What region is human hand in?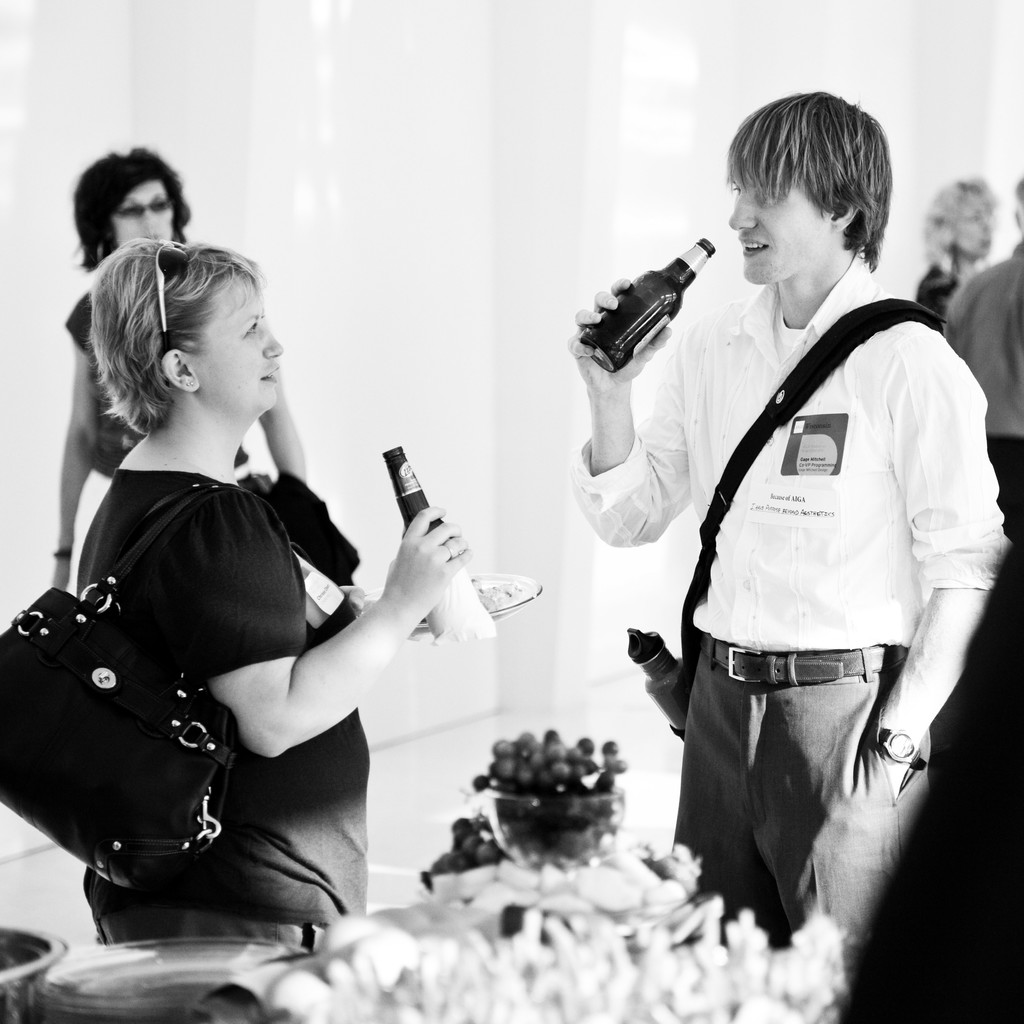
x1=877, y1=739, x2=915, y2=796.
